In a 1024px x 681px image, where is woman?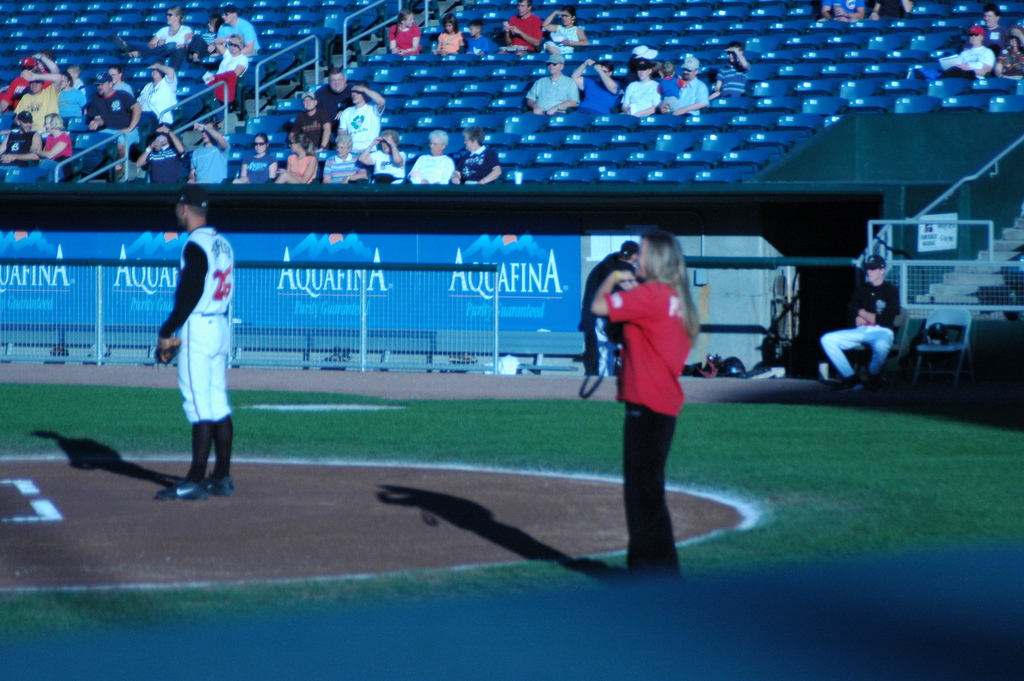
detection(213, 33, 250, 127).
